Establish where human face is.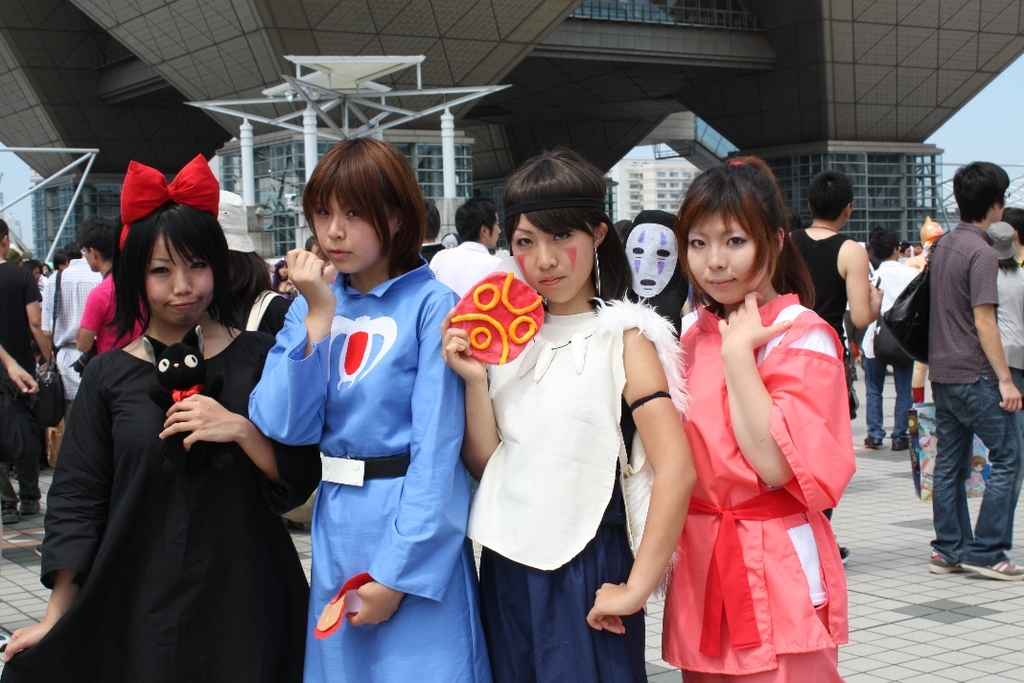
Established at [x1=310, y1=191, x2=397, y2=276].
